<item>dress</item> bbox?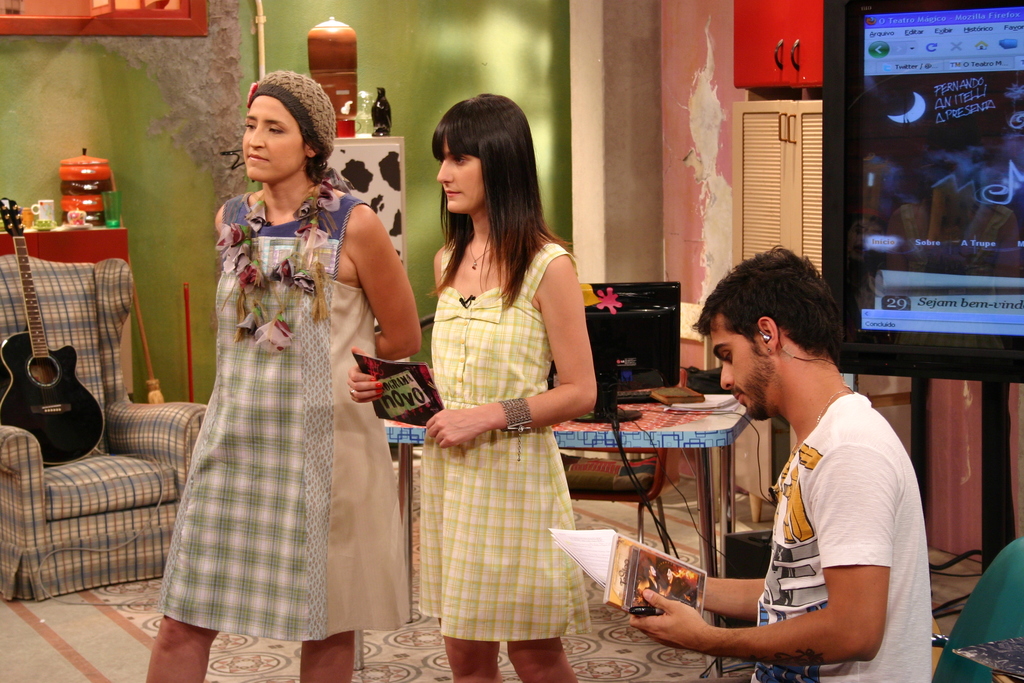
bbox(415, 239, 590, 639)
